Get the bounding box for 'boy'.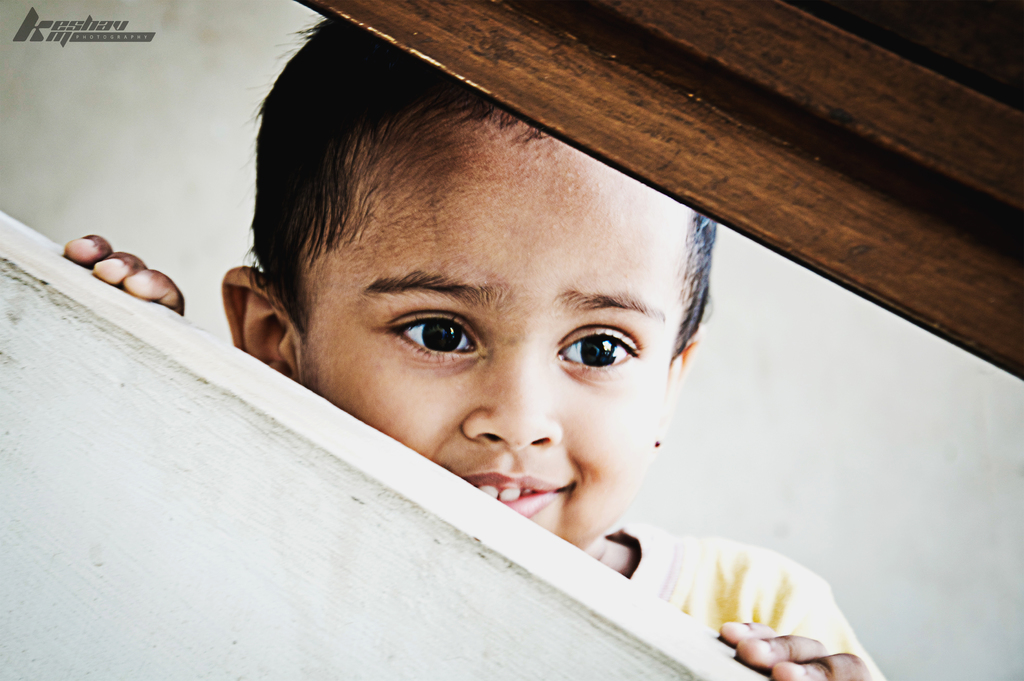
box=[42, 1, 890, 680].
